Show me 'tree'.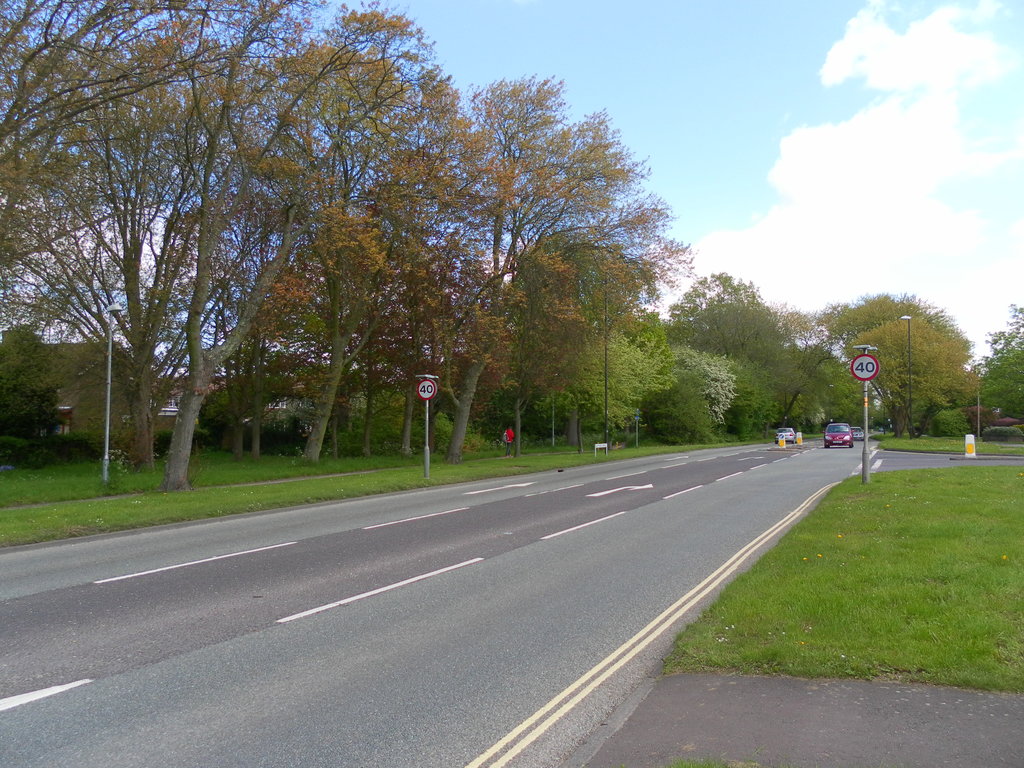
'tree' is here: rect(836, 307, 982, 444).
